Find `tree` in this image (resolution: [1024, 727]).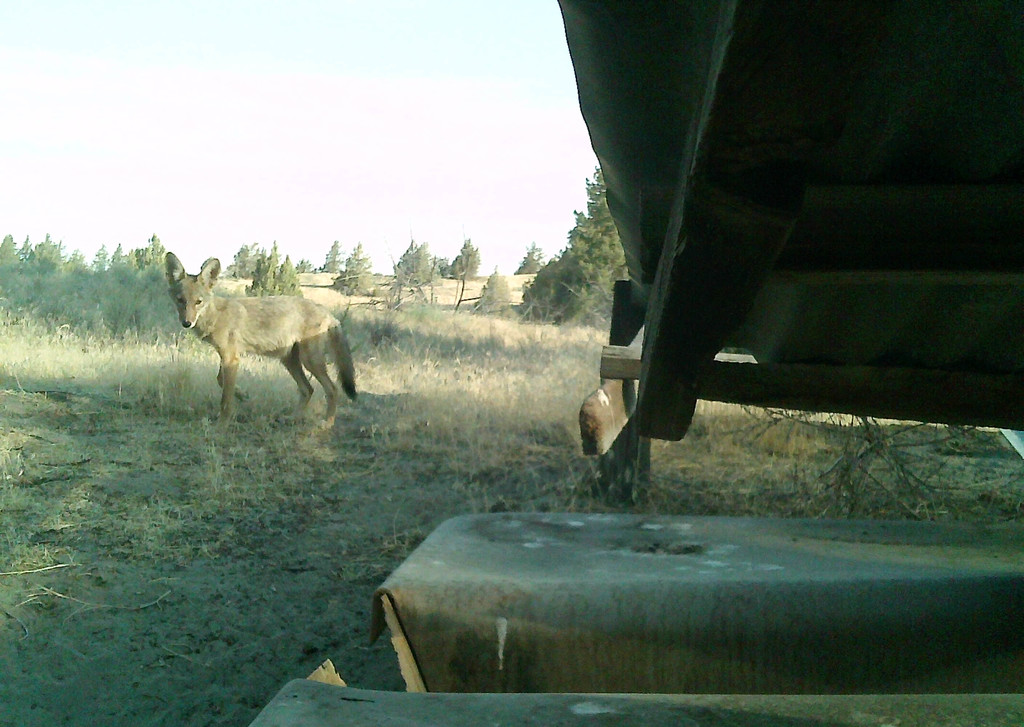
region(320, 236, 344, 274).
